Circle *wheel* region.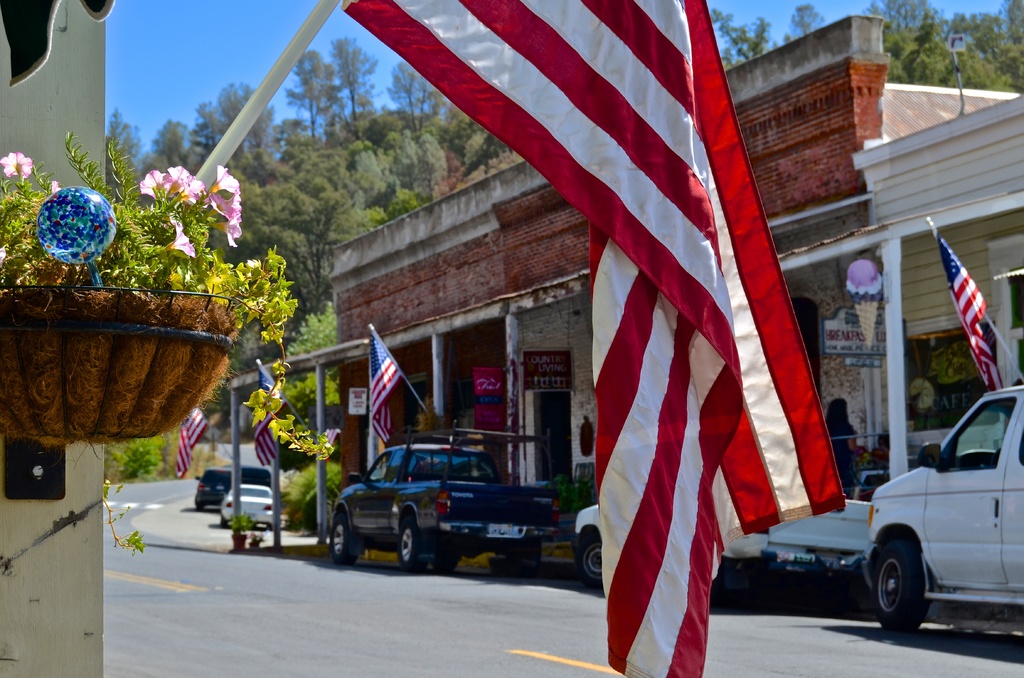
Region: left=198, top=499, right=200, bottom=510.
